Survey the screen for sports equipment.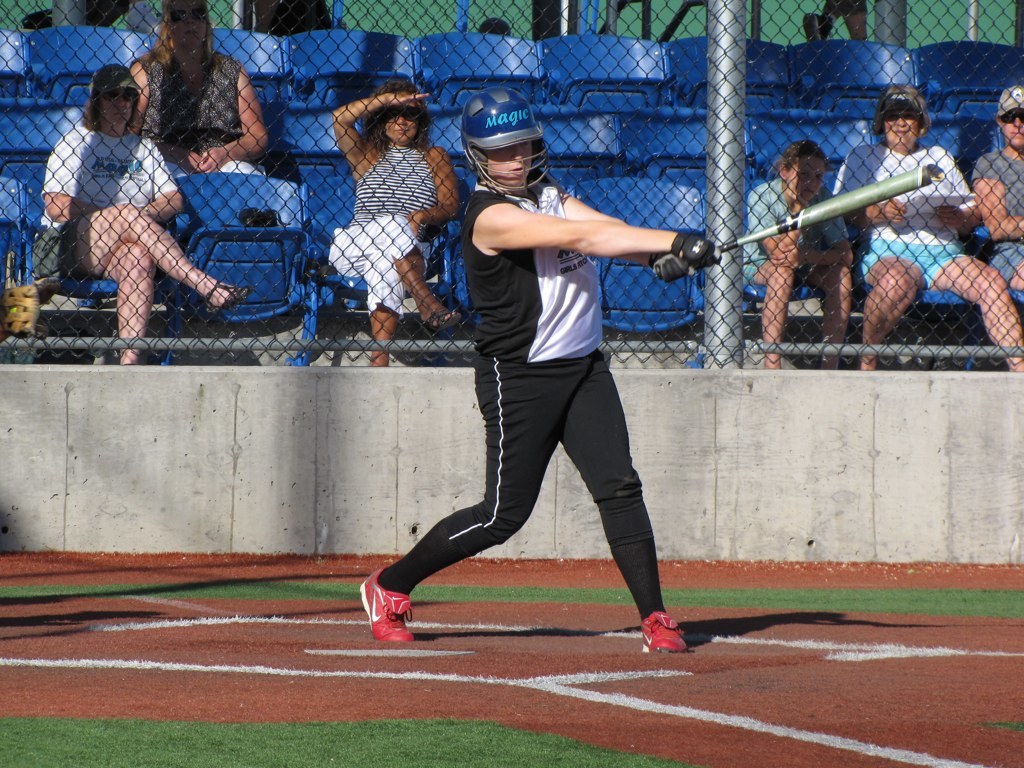
Survey found: box(466, 85, 559, 197).
